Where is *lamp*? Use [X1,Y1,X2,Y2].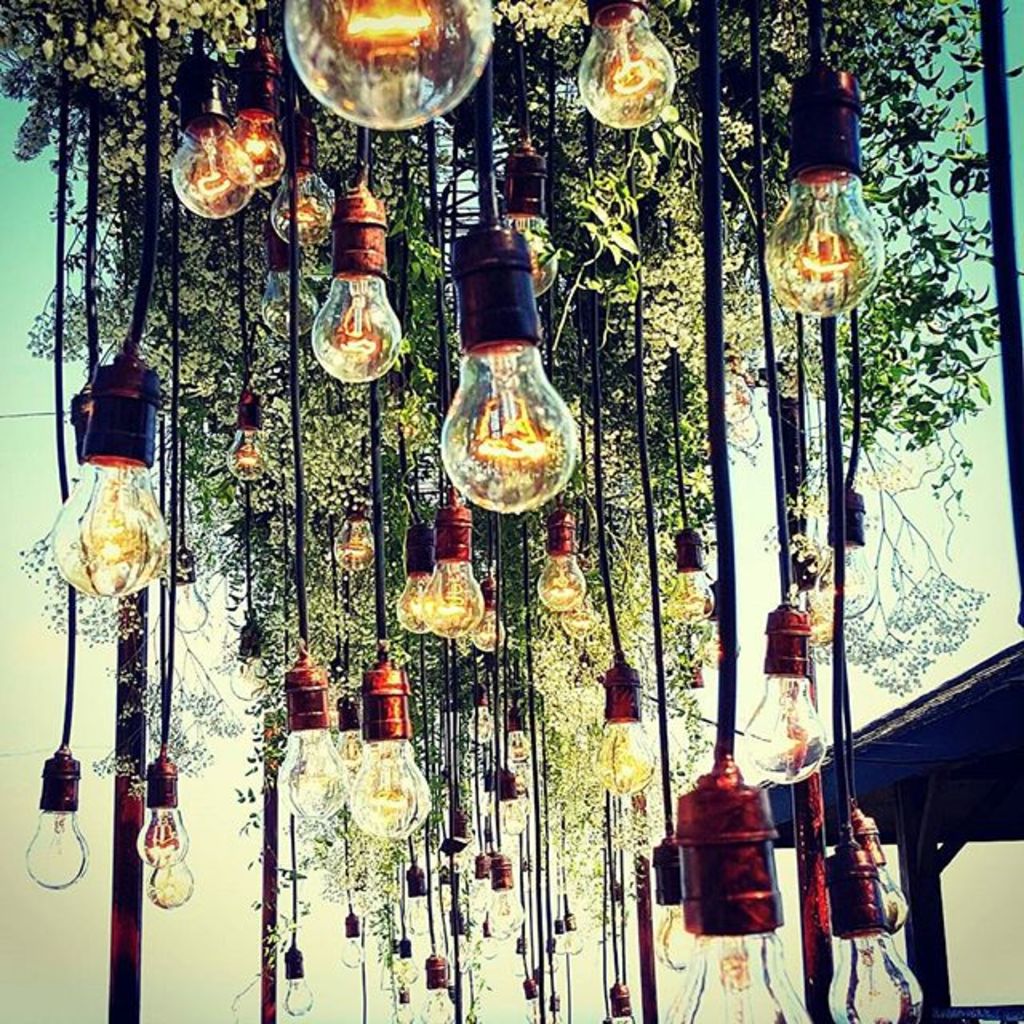
[755,125,907,330].
